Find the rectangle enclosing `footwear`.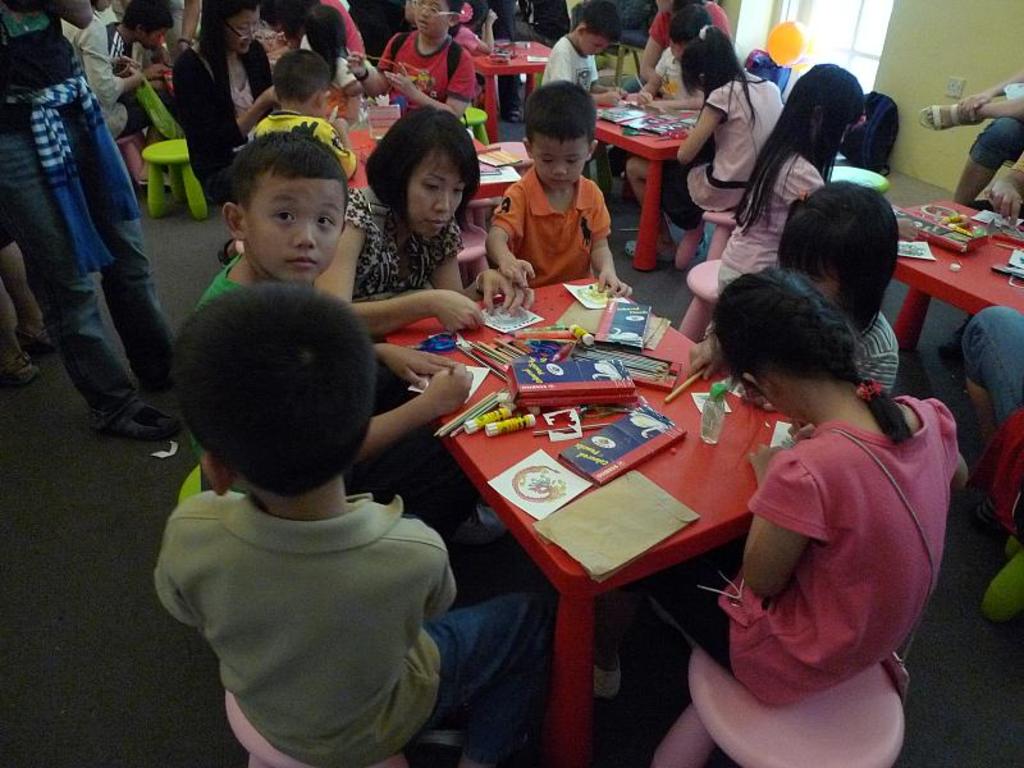
[101,401,184,440].
